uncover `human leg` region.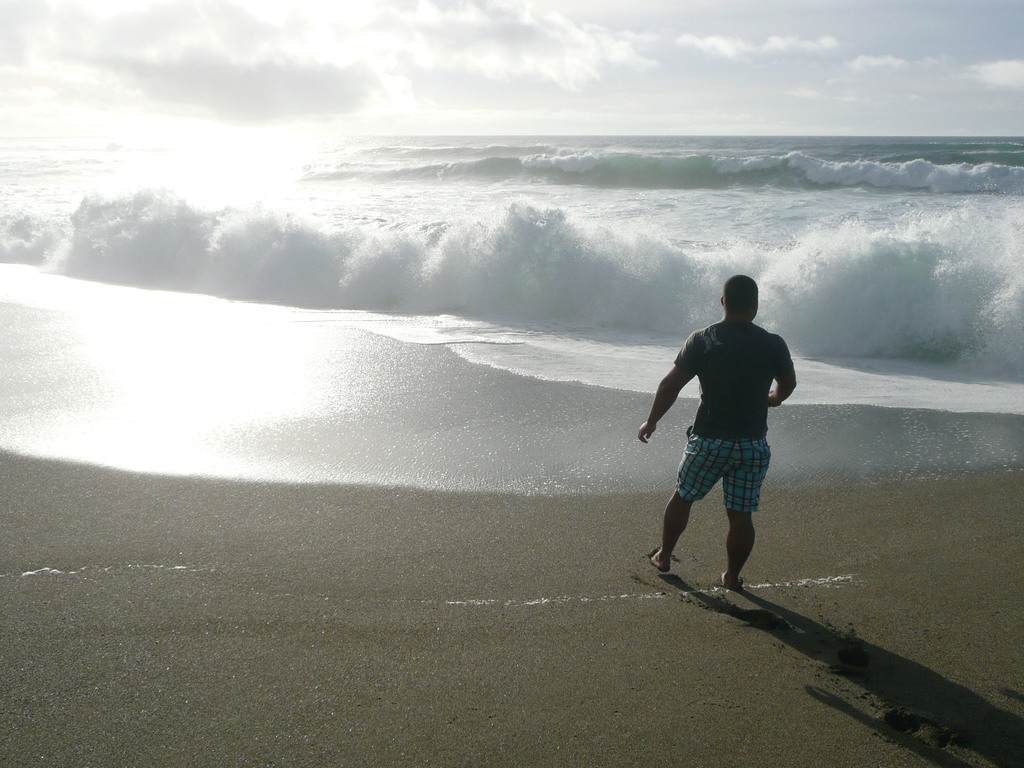
Uncovered: box=[724, 431, 768, 587].
